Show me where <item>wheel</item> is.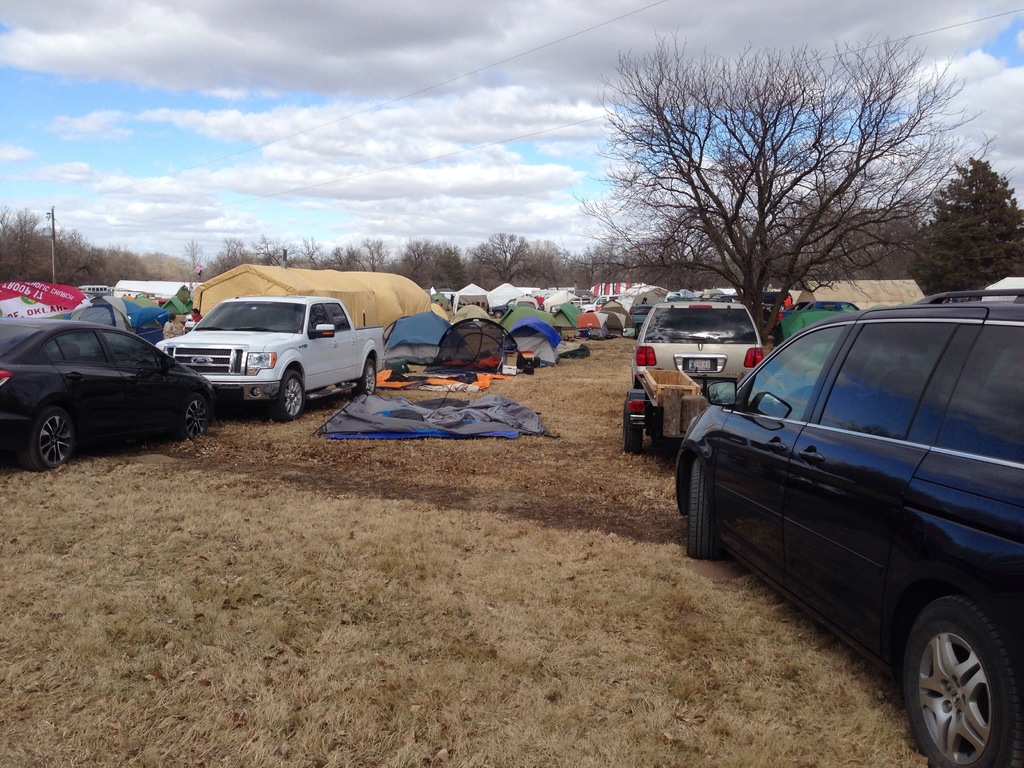
<item>wheel</item> is at select_region(179, 388, 209, 442).
